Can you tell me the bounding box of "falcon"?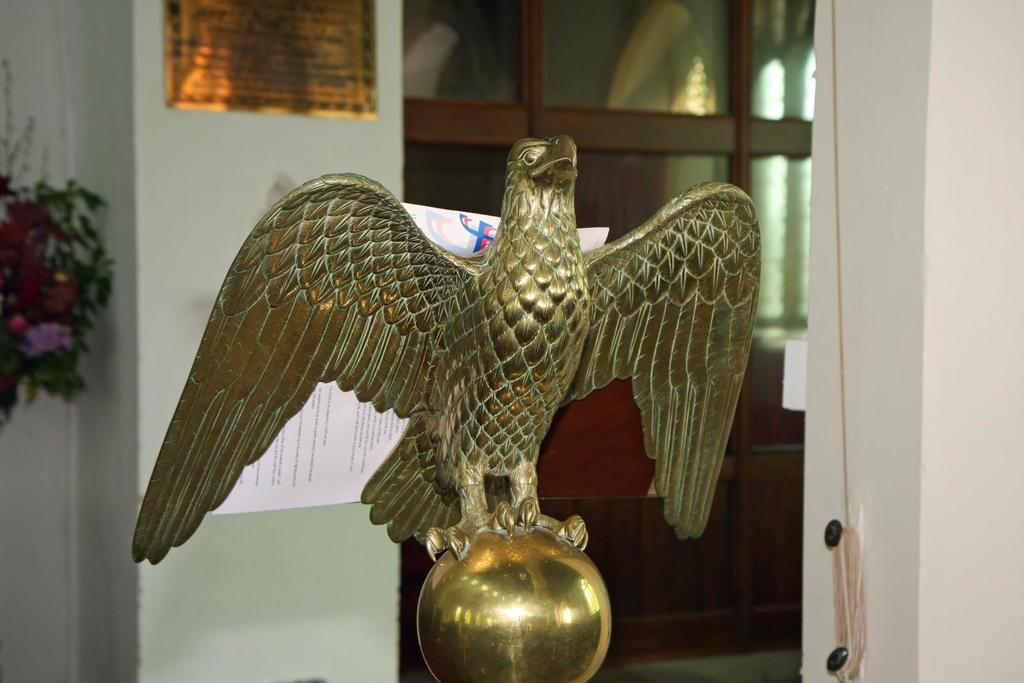
locate(131, 127, 765, 563).
